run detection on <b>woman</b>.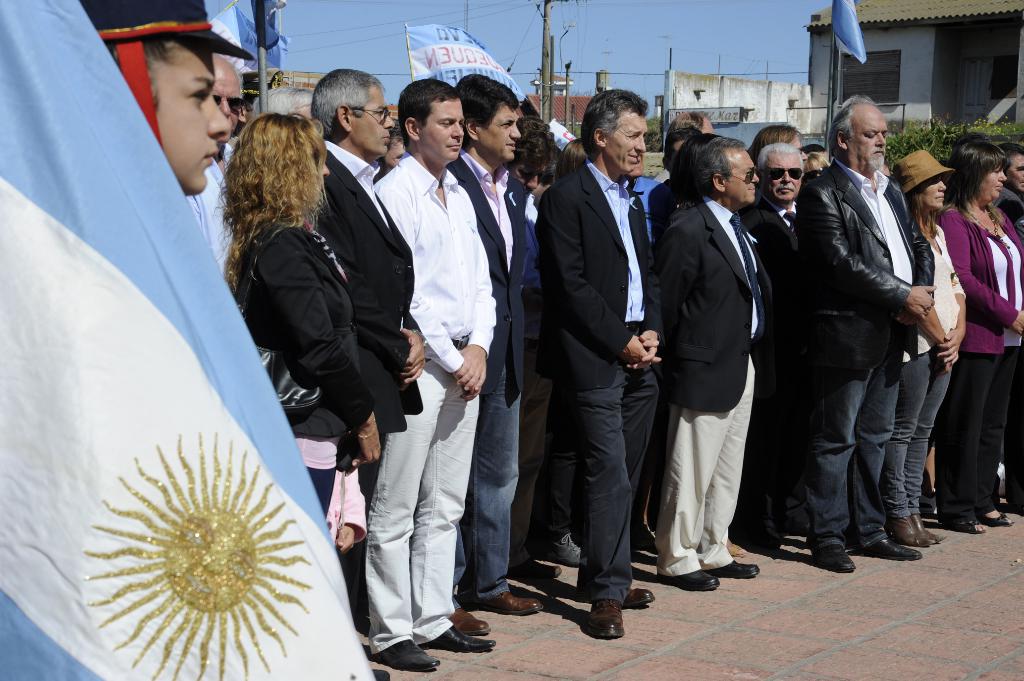
Result: <box>744,118,803,156</box>.
